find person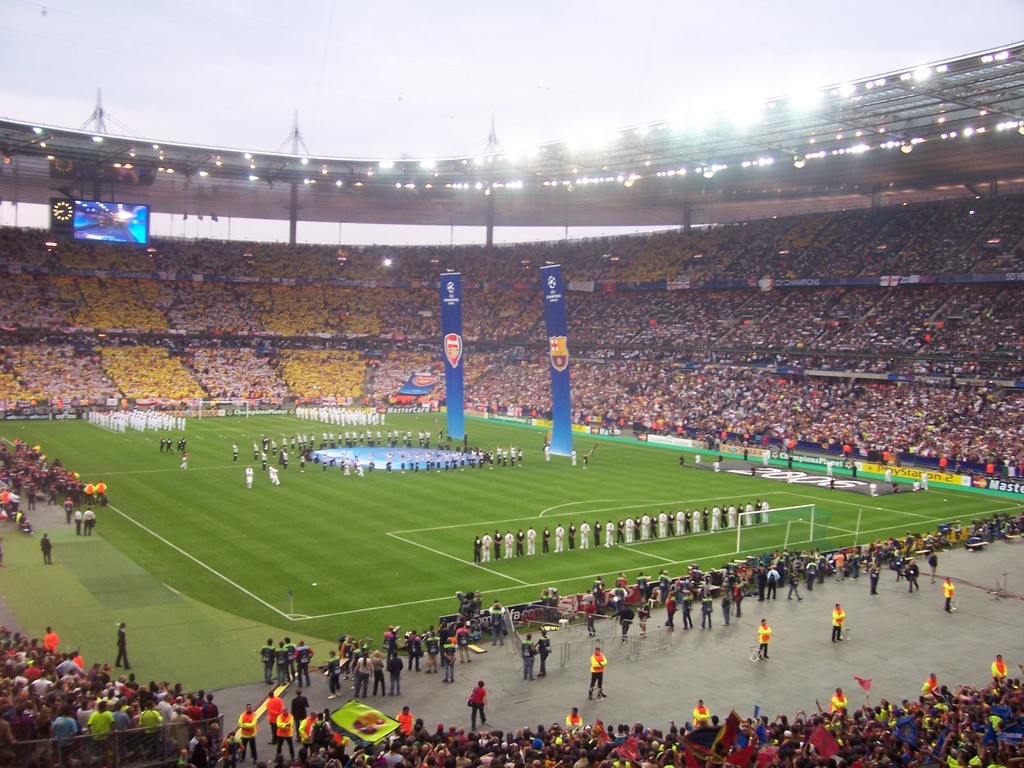
{"x1": 543, "y1": 530, "x2": 549, "y2": 552}
